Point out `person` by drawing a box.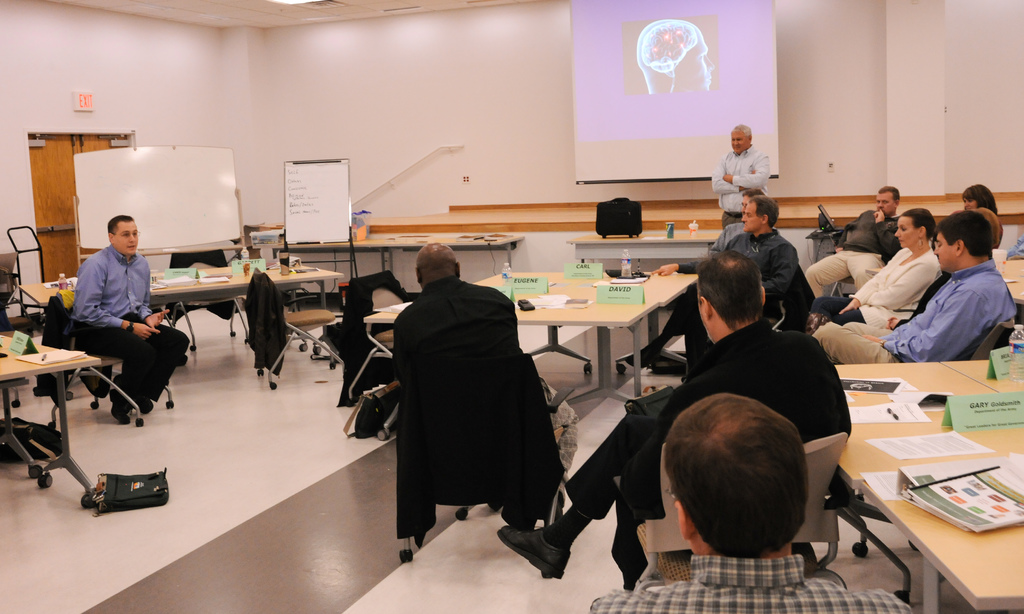
locate(500, 259, 844, 584).
